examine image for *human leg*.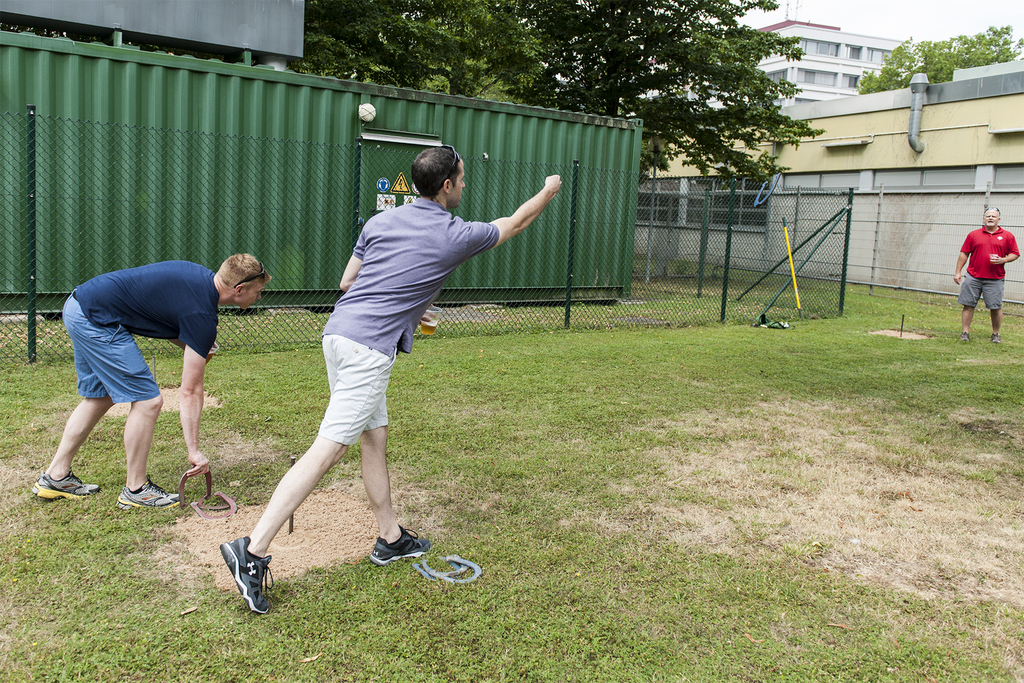
Examination result: <bbox>60, 297, 178, 509</bbox>.
